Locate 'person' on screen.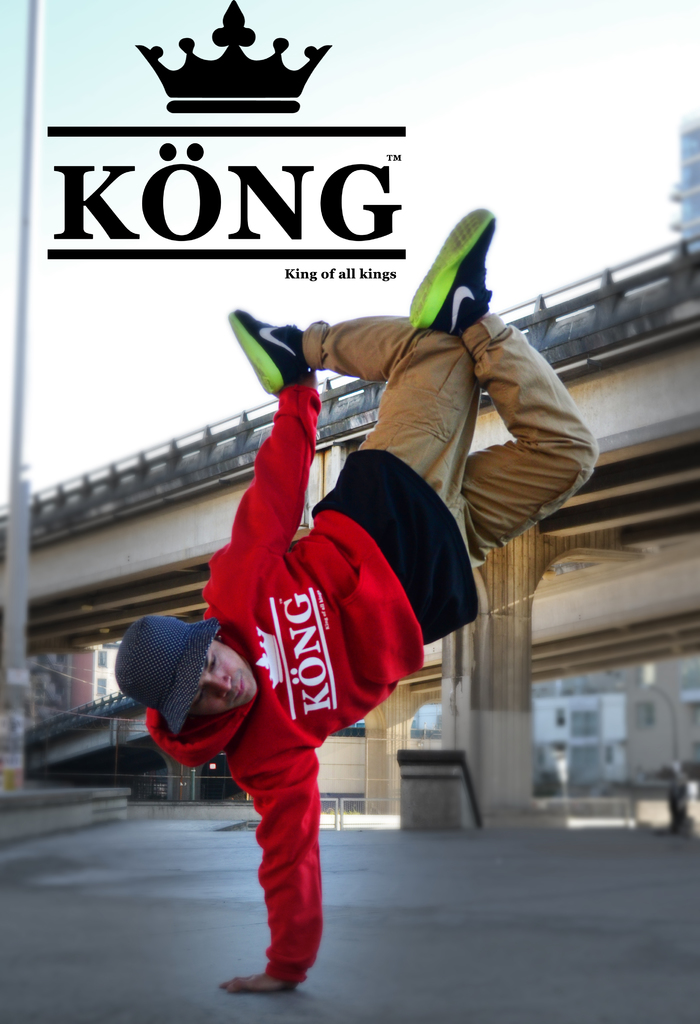
On screen at region(116, 205, 603, 1002).
